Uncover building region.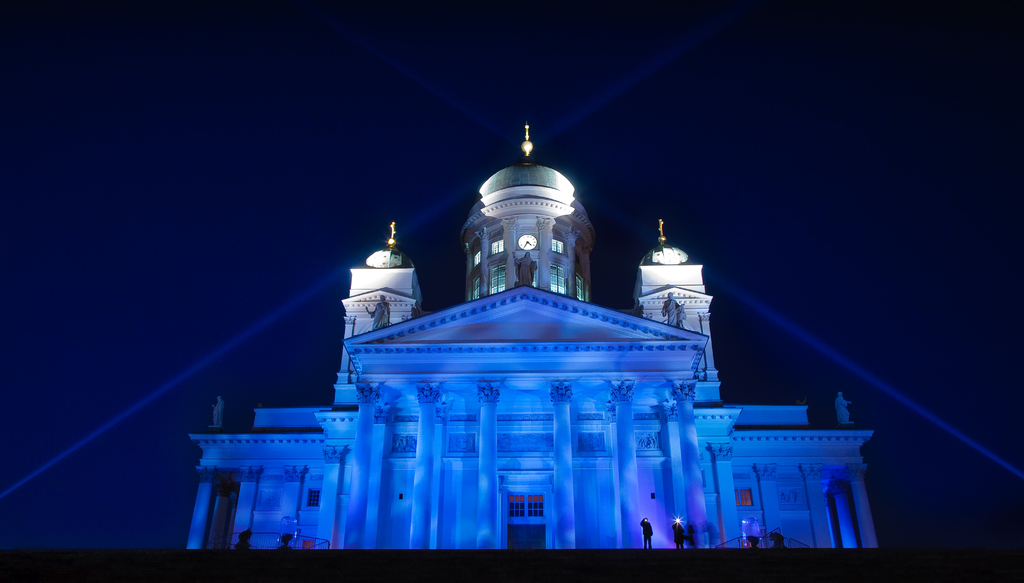
Uncovered: locate(159, 127, 902, 561).
